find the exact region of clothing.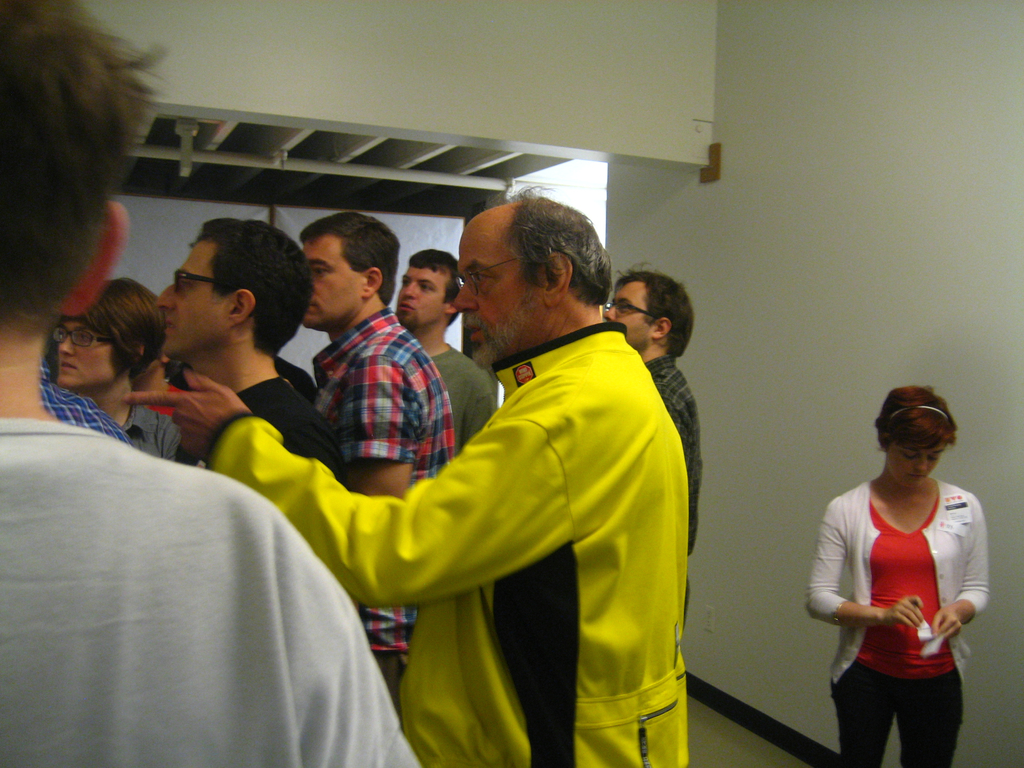
Exact region: Rect(431, 342, 497, 445).
